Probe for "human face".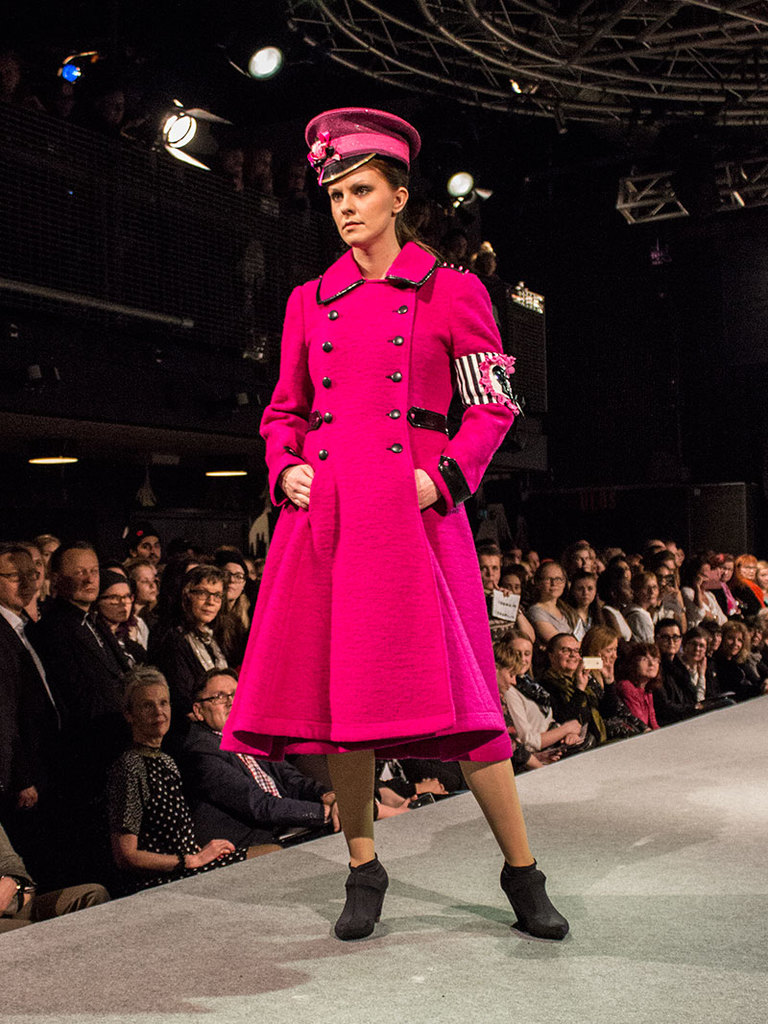
Probe result: region(331, 165, 396, 250).
